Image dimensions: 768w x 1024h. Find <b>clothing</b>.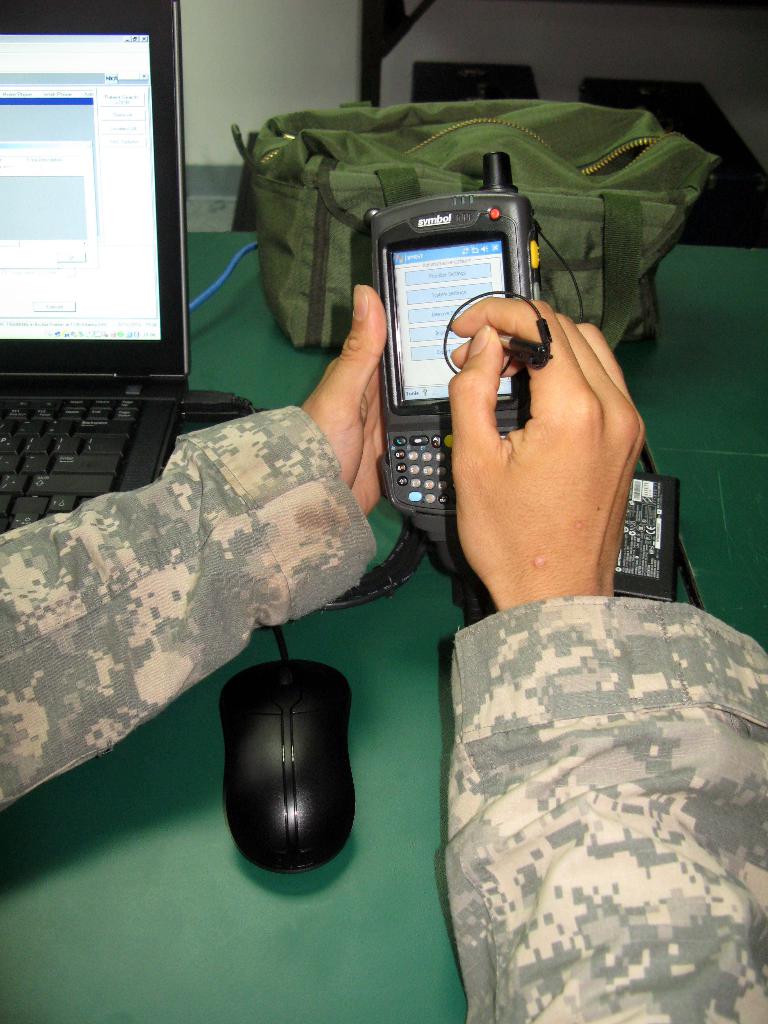
<box>0,403,767,1023</box>.
